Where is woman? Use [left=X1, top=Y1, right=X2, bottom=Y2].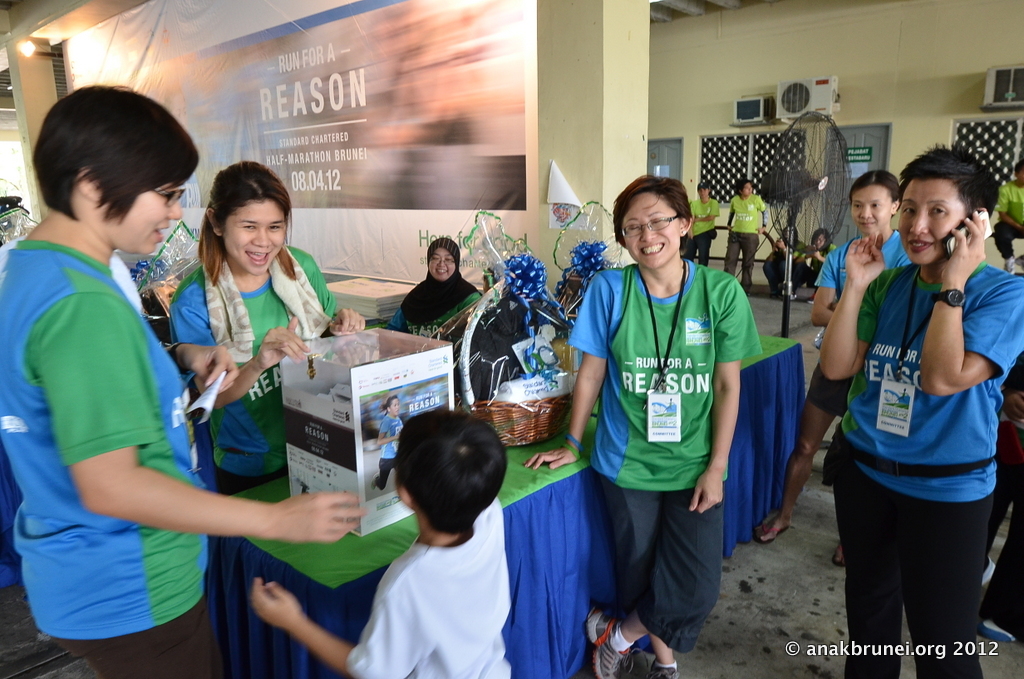
[left=820, top=133, right=1023, bottom=678].
